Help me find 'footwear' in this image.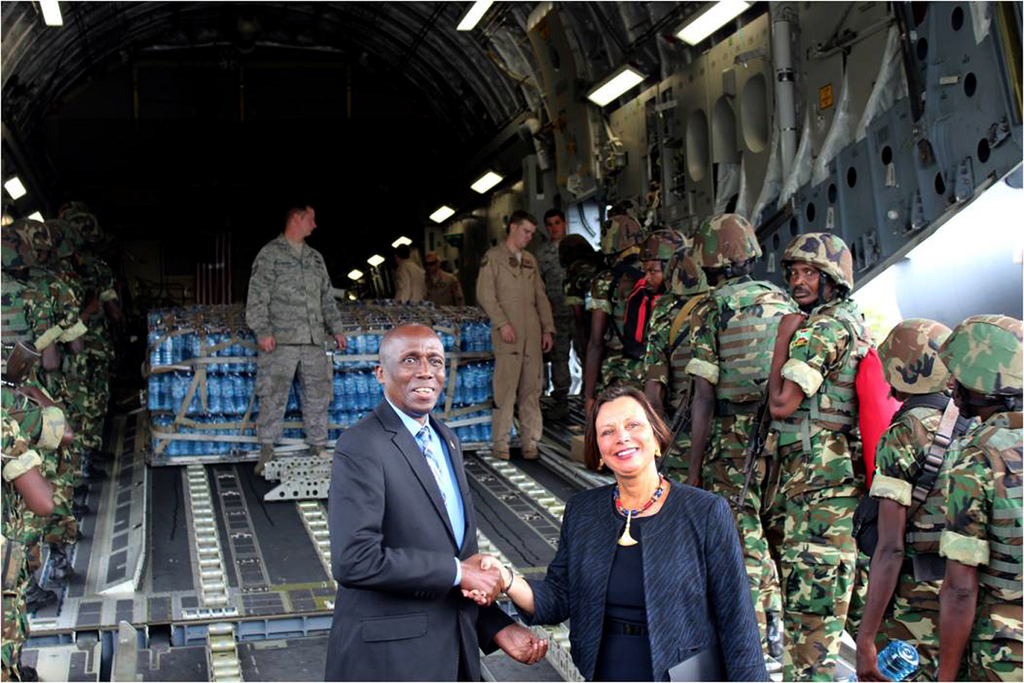
Found it: 493 448 514 462.
